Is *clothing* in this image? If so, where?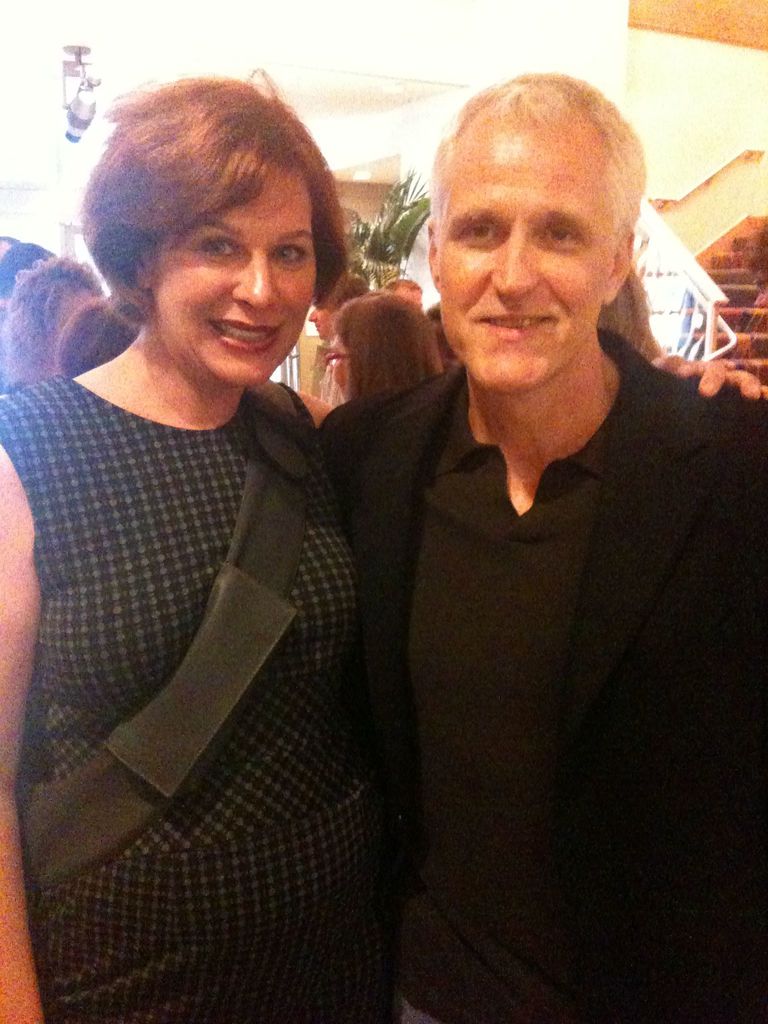
Yes, at [left=324, top=364, right=767, bottom=1023].
